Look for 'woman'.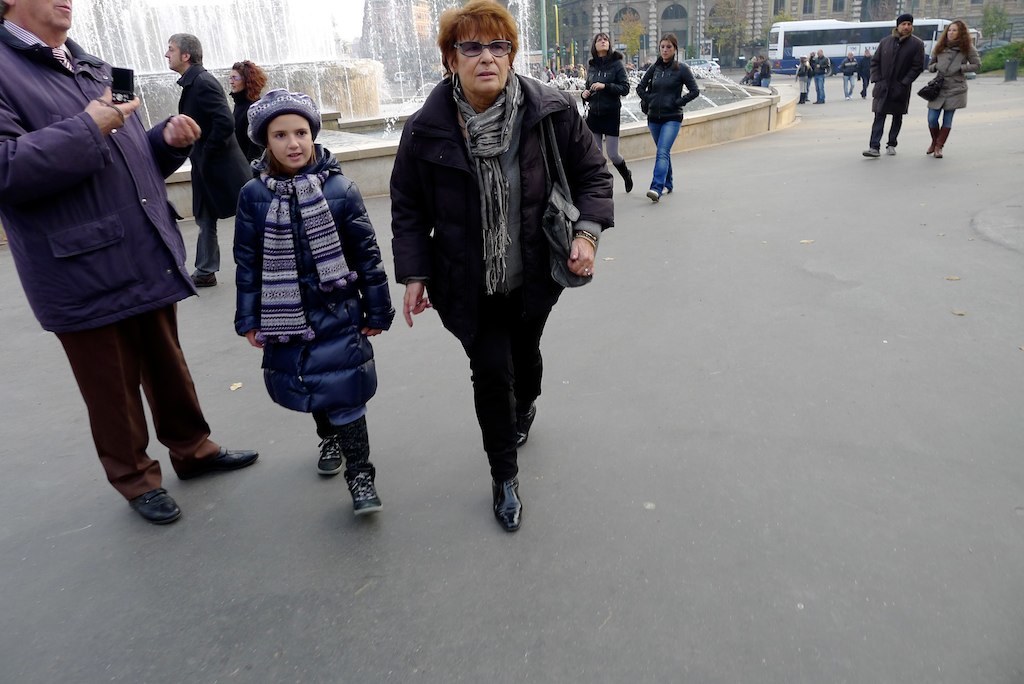
Found: left=381, top=4, right=609, bottom=530.
